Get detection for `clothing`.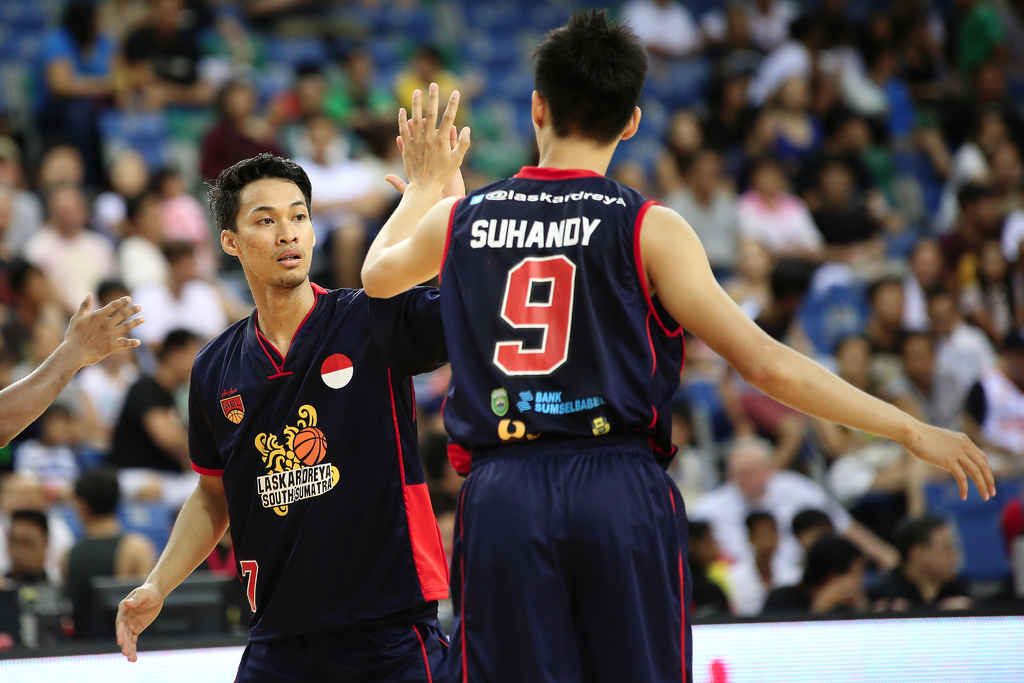
Detection: left=438, top=164, right=694, bottom=682.
